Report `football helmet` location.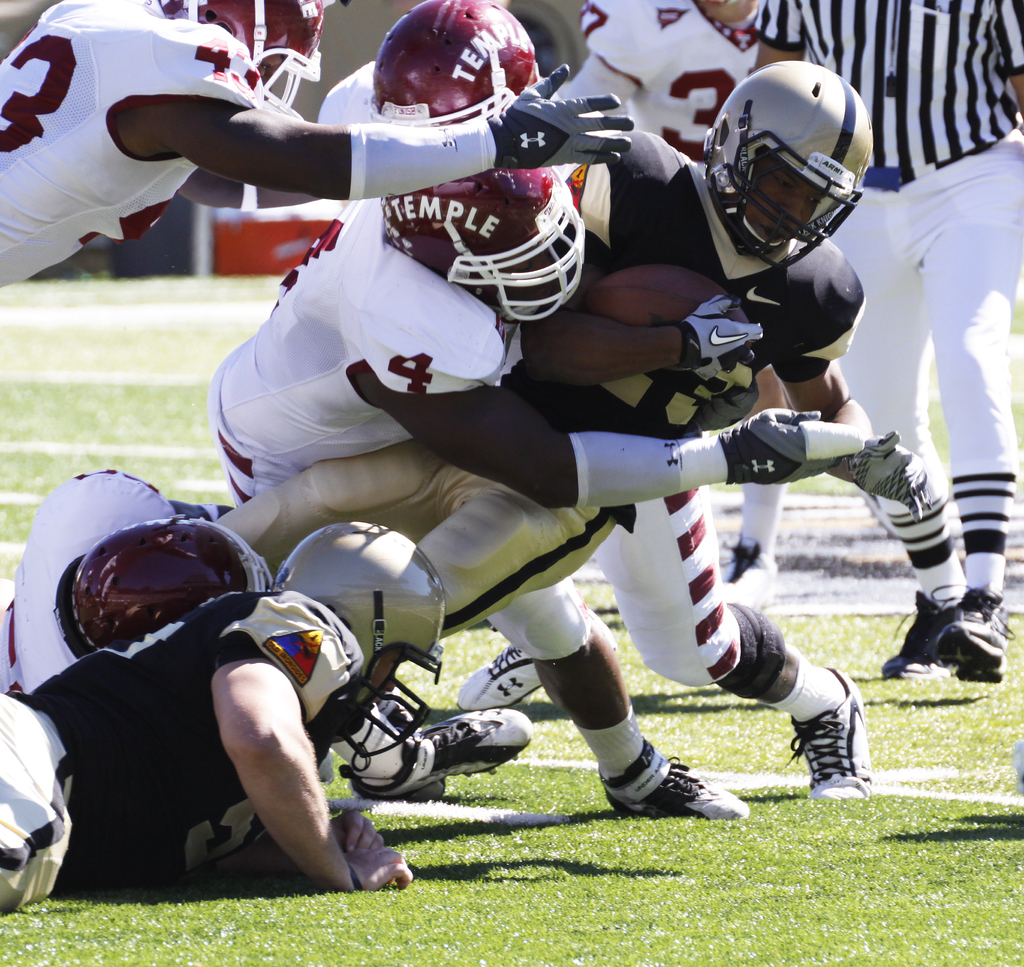
Report: (left=378, top=161, right=595, bottom=331).
